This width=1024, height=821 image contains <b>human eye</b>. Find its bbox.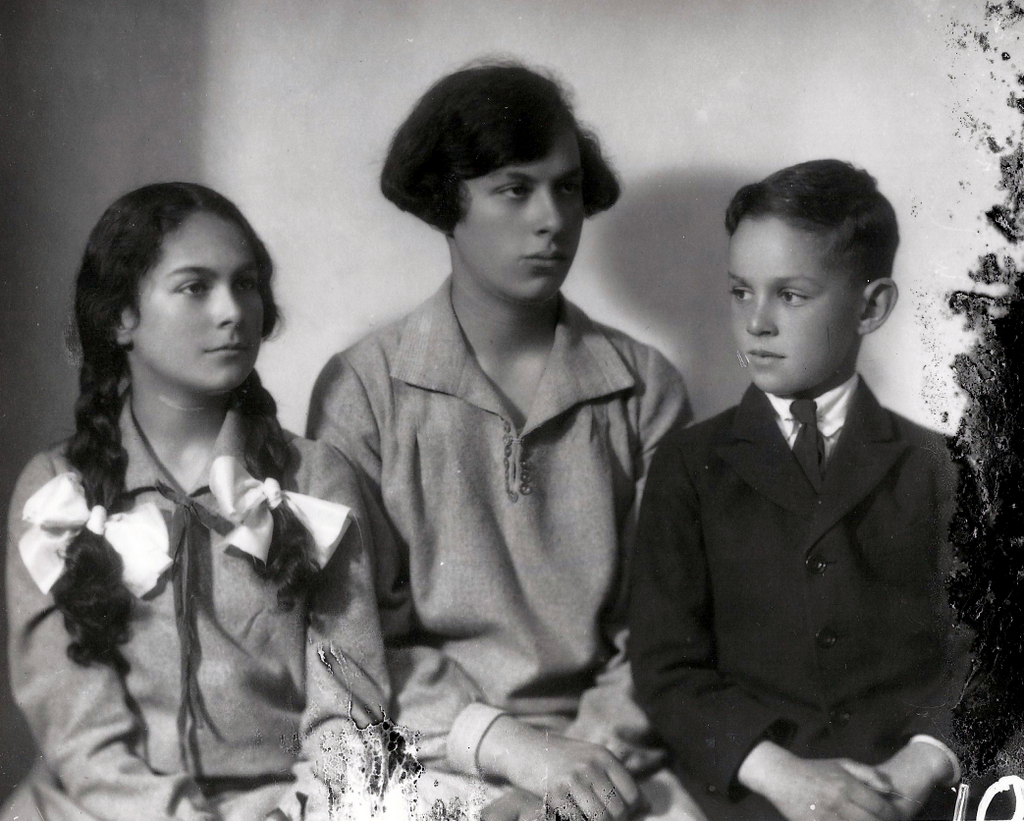
crop(556, 177, 580, 202).
